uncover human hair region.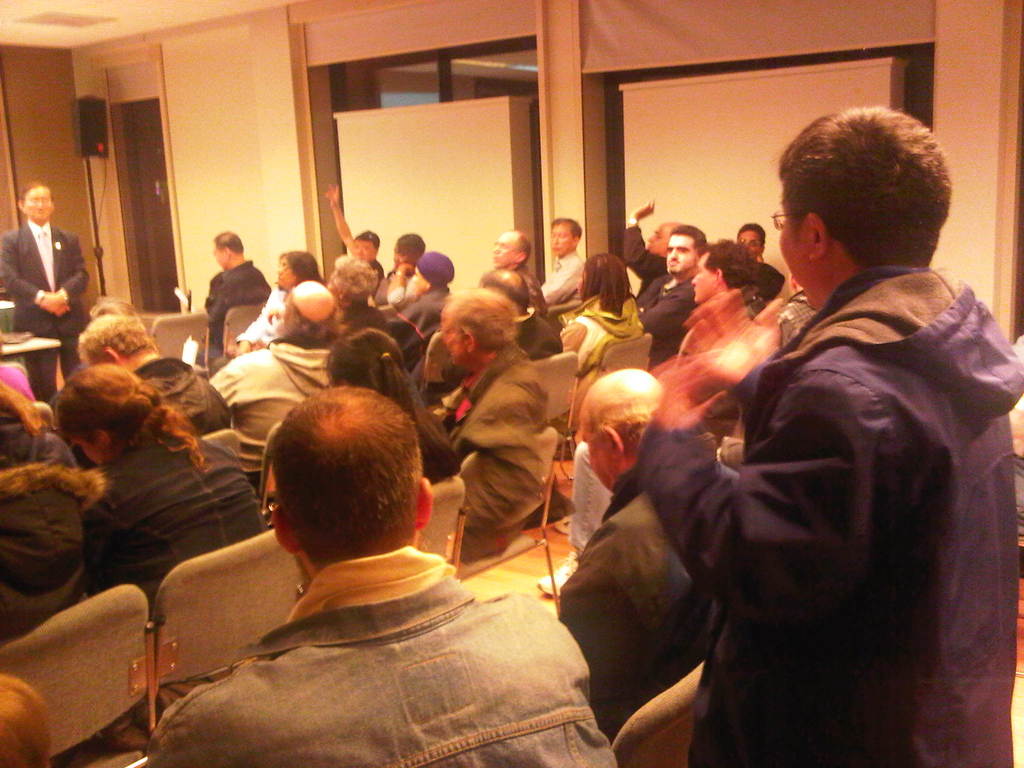
Uncovered: 397, 233, 425, 257.
